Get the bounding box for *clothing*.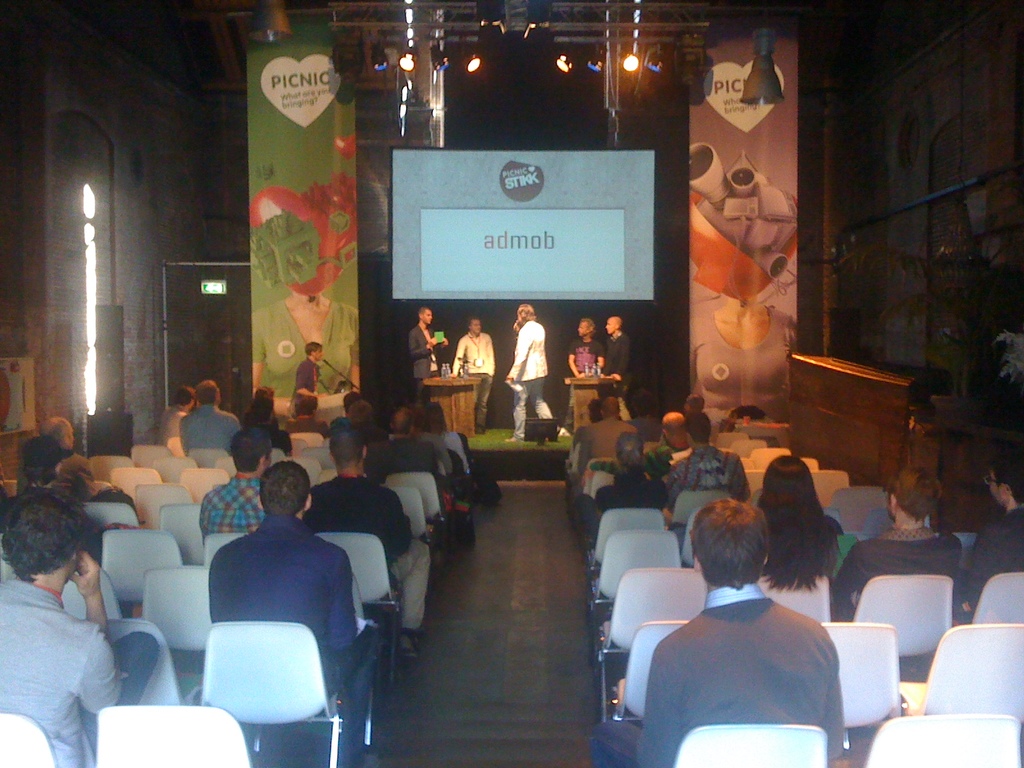
[left=836, top=529, right=967, bottom=621].
